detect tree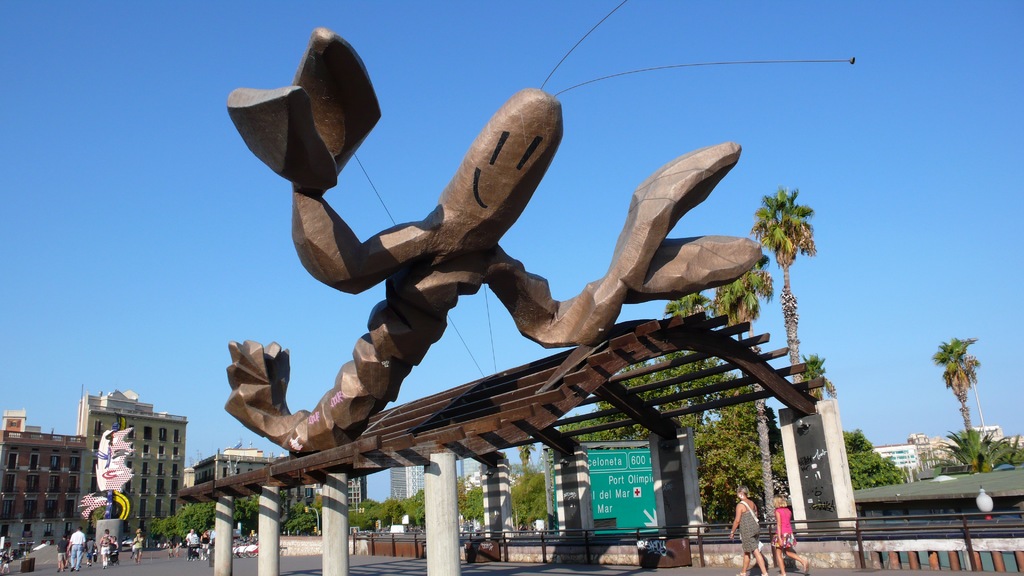
x1=750, y1=187, x2=814, y2=383
